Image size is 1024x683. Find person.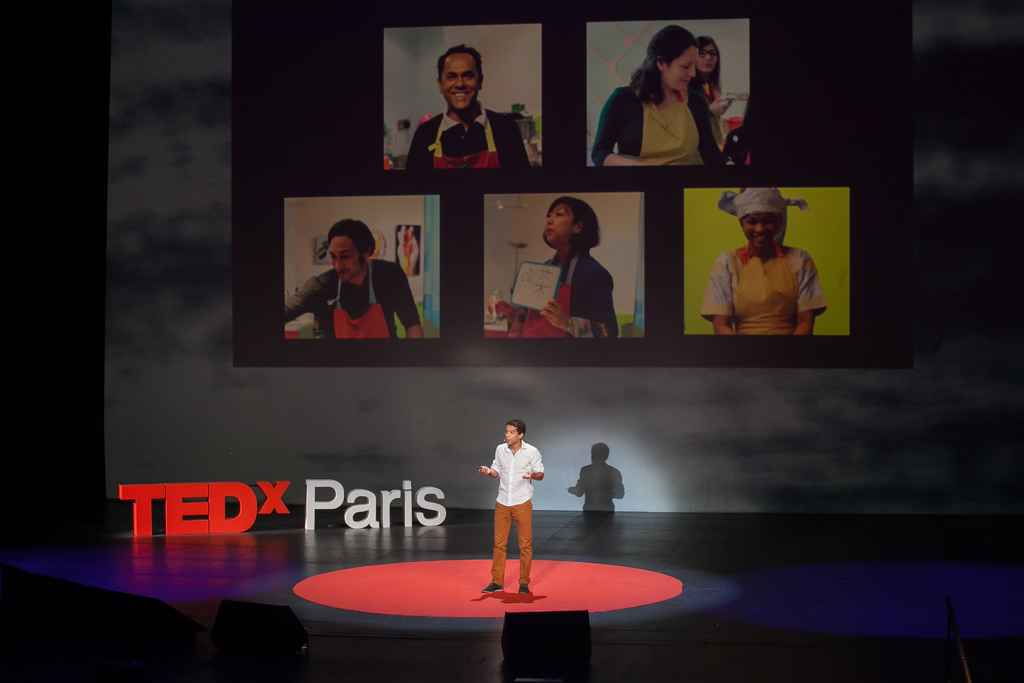
279:219:424:340.
